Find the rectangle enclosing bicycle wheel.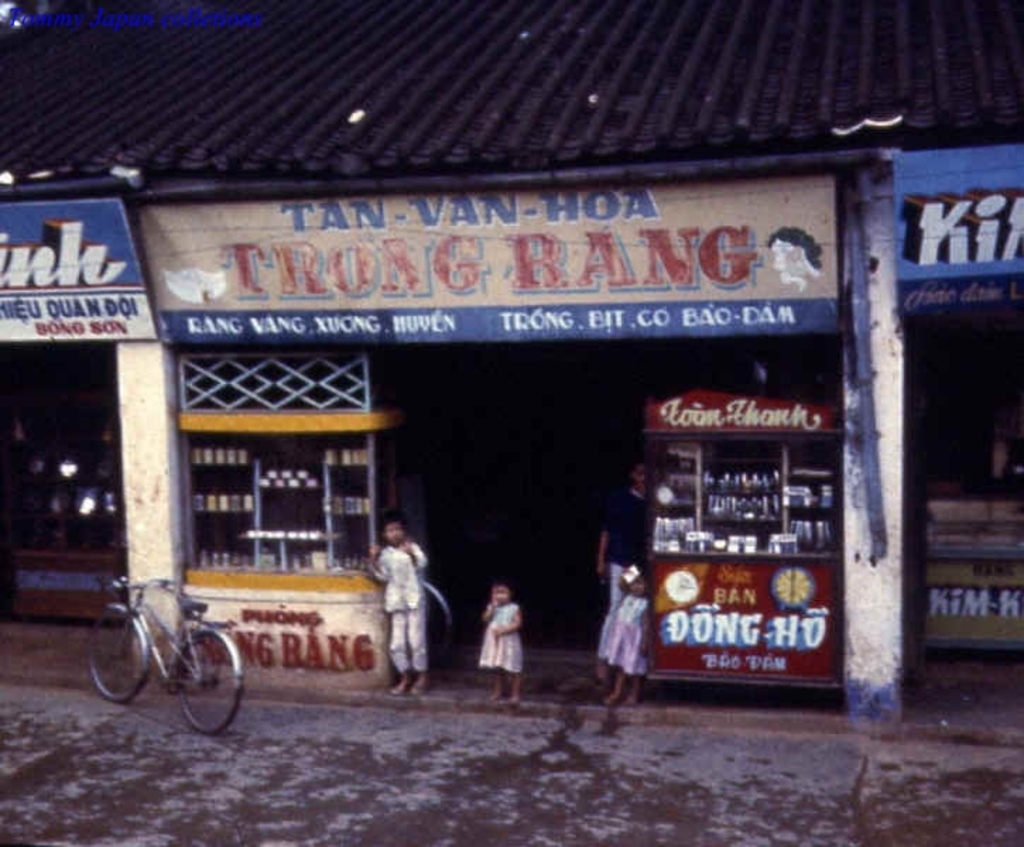
bbox=(169, 635, 242, 735).
